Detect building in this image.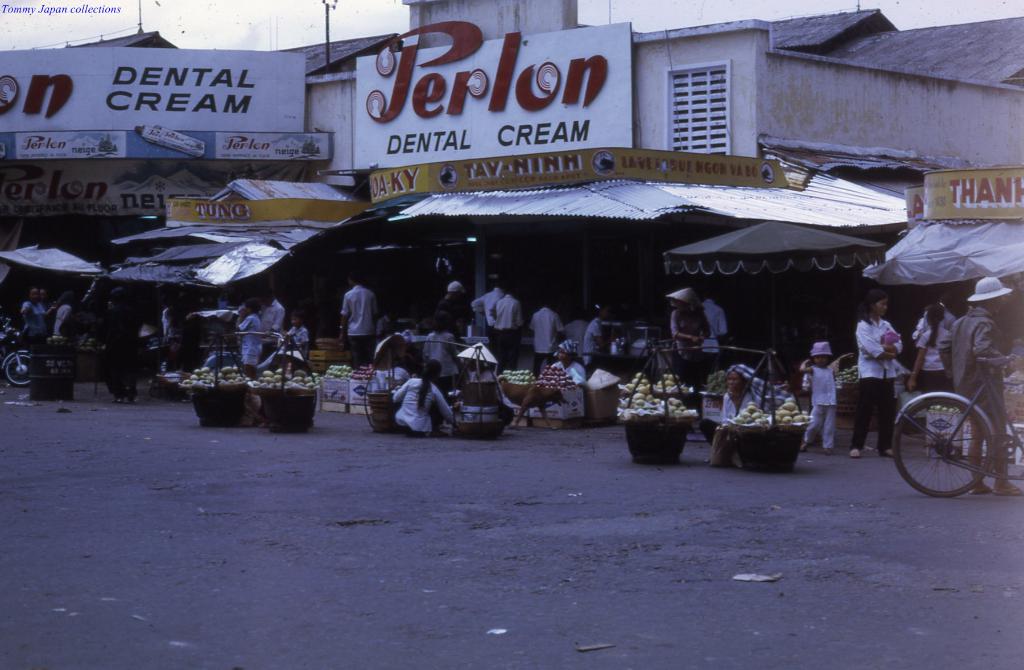
Detection: [0, 0, 1023, 336].
